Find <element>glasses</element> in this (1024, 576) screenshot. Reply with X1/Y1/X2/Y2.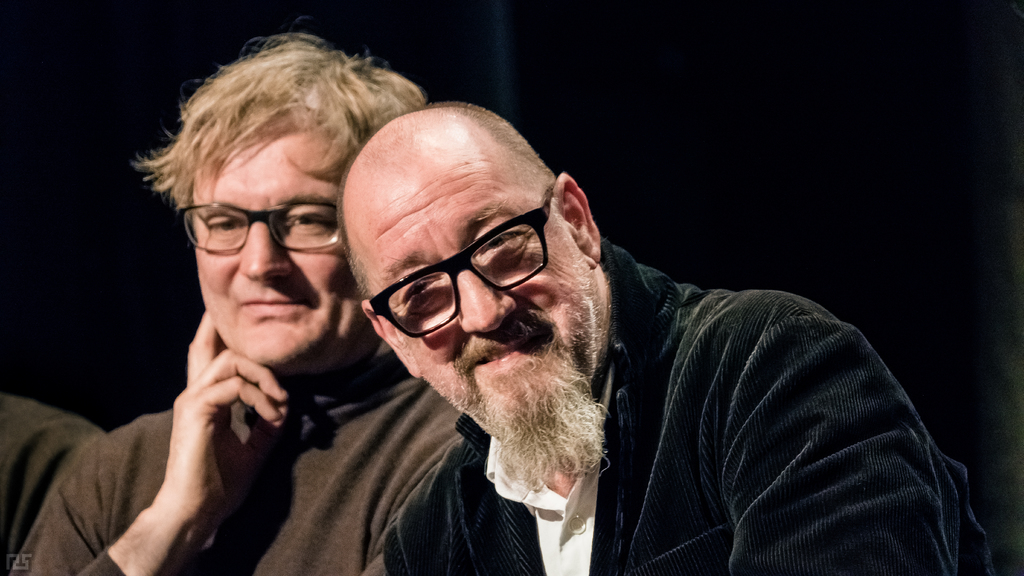
166/193/353/255.
